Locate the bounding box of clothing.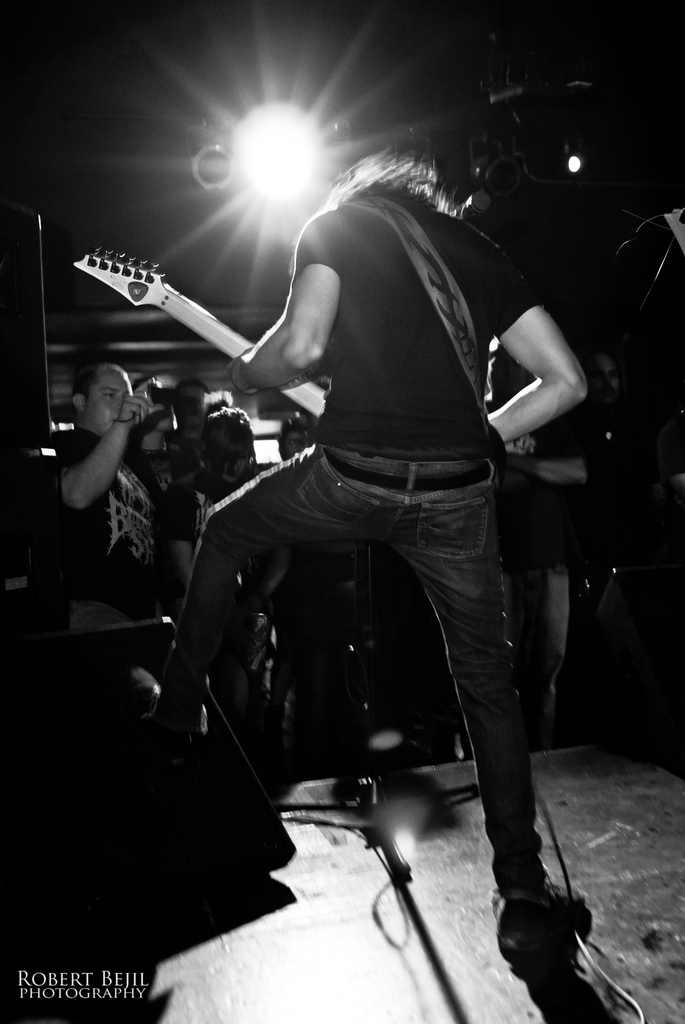
Bounding box: crop(157, 467, 264, 736).
